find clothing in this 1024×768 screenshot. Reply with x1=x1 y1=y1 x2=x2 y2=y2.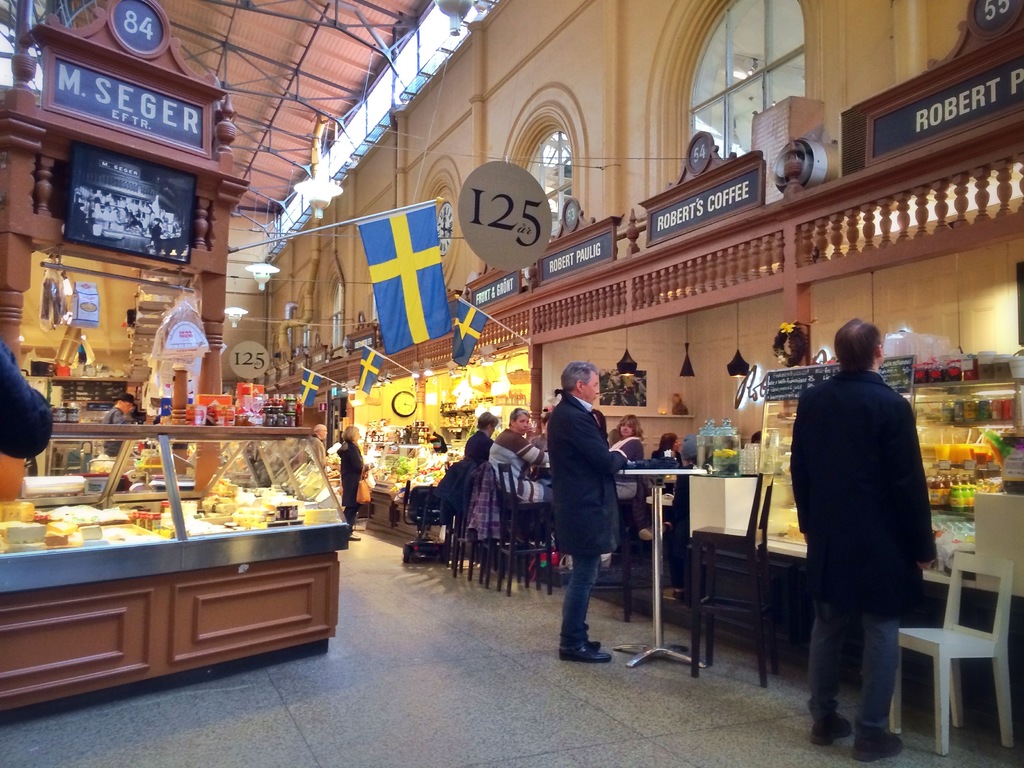
x1=104 y1=404 x2=135 y2=456.
